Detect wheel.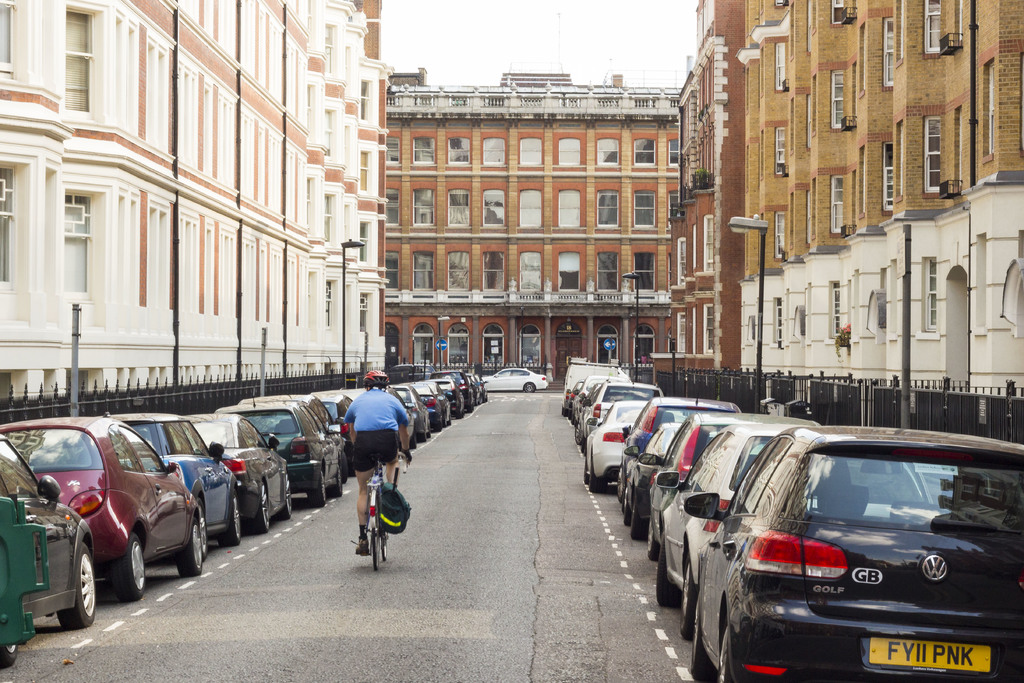
Detected at locate(278, 477, 294, 519).
